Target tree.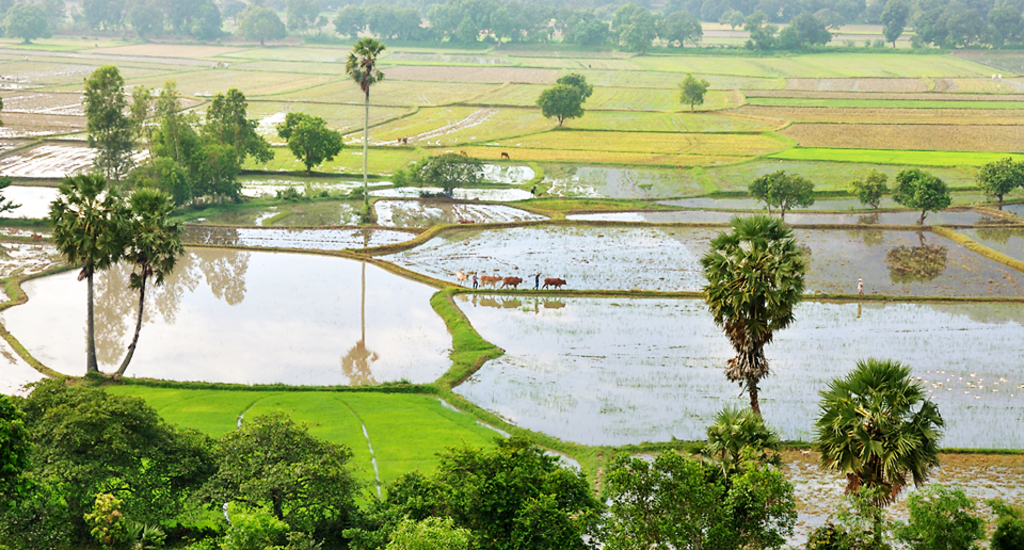
Target region: x1=185 y1=0 x2=236 y2=46.
